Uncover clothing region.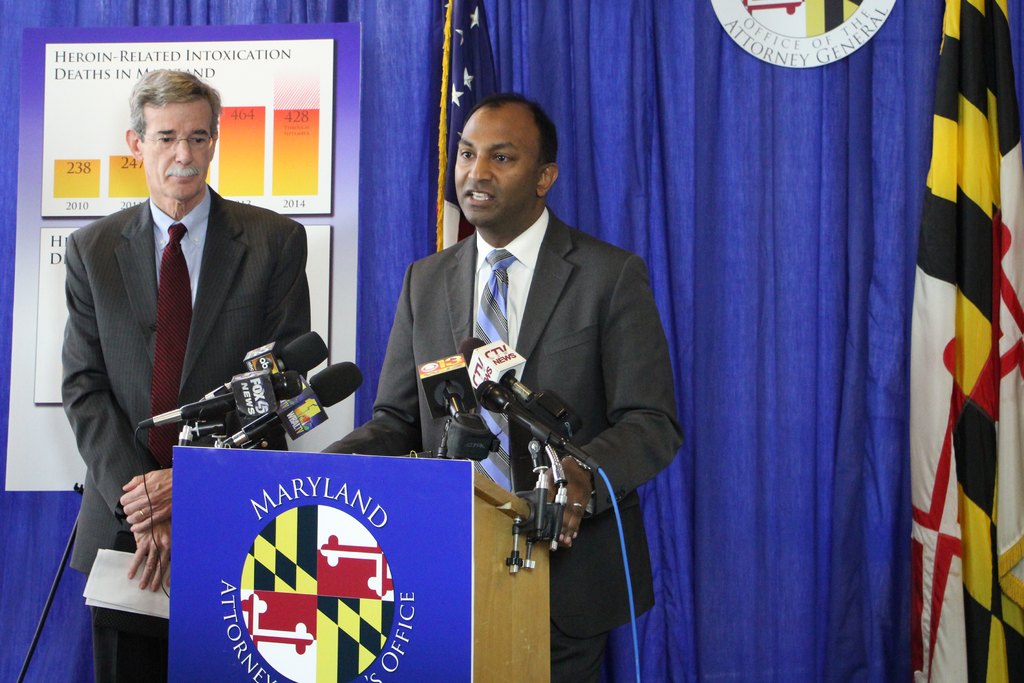
Uncovered: <region>356, 238, 675, 614</region>.
